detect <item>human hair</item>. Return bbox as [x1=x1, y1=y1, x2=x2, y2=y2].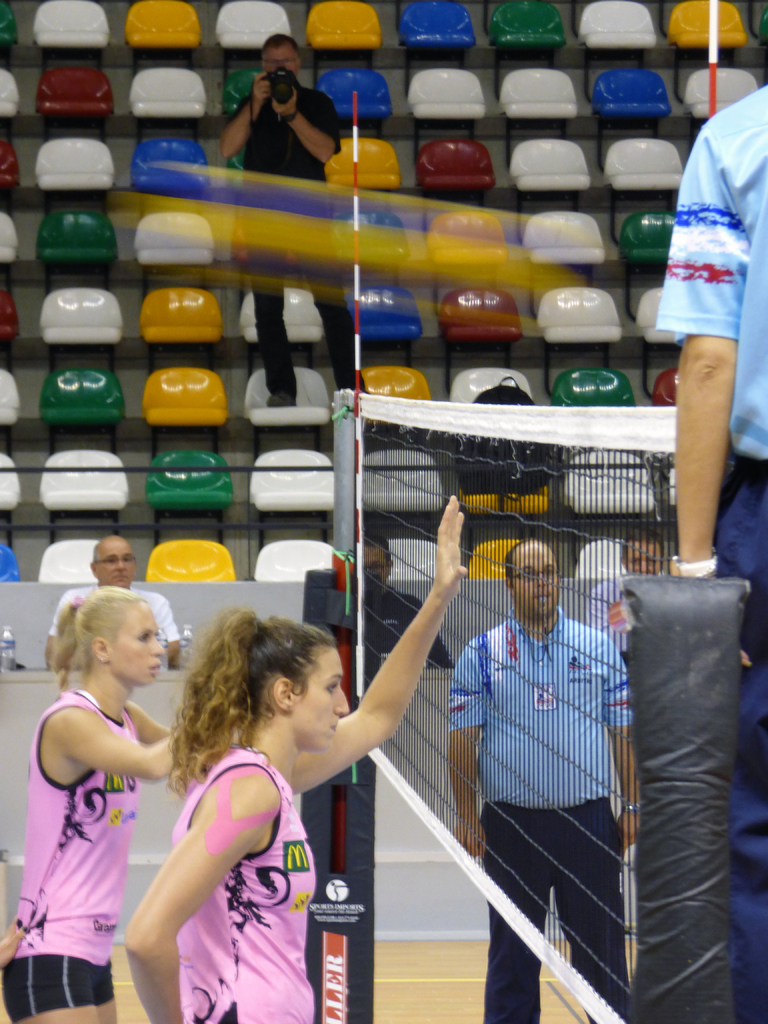
[x1=360, y1=531, x2=391, y2=571].
